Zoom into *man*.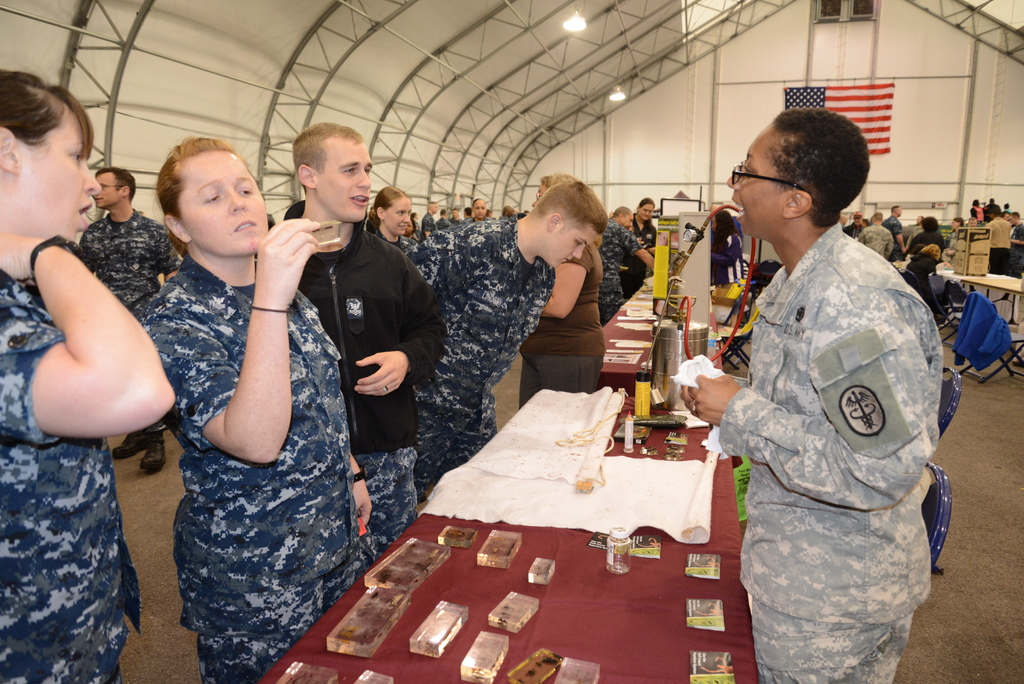
Zoom target: x1=80, y1=170, x2=184, y2=476.
